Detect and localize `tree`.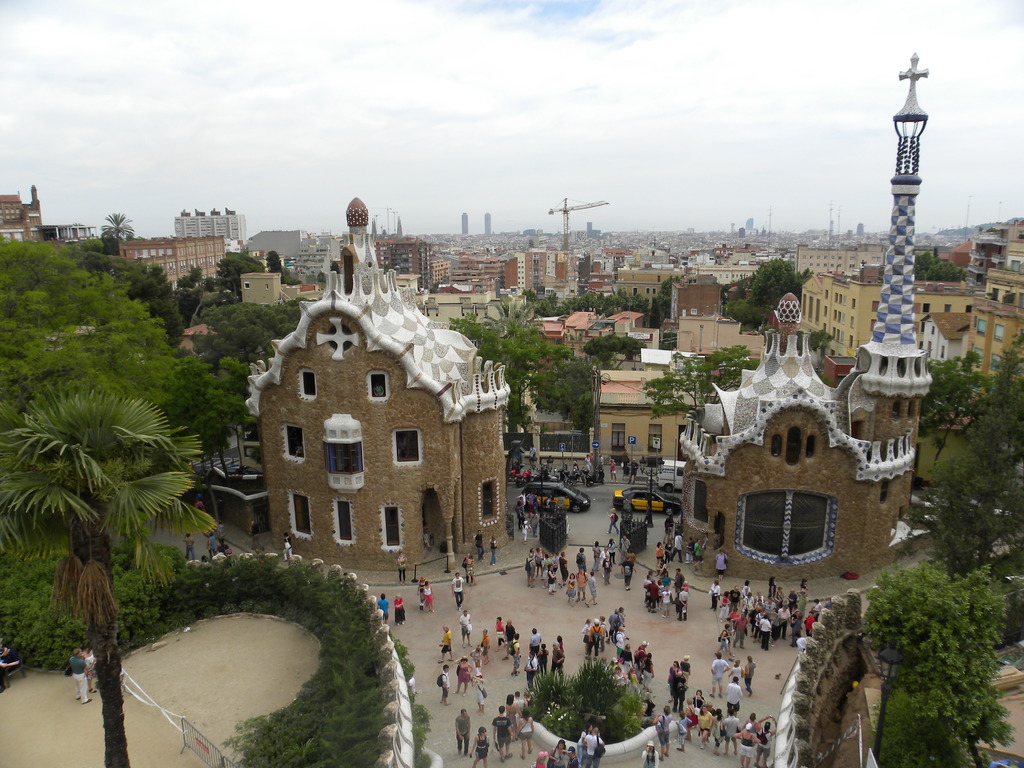
Localized at pyautogui.locateOnScreen(0, 390, 214, 767).
